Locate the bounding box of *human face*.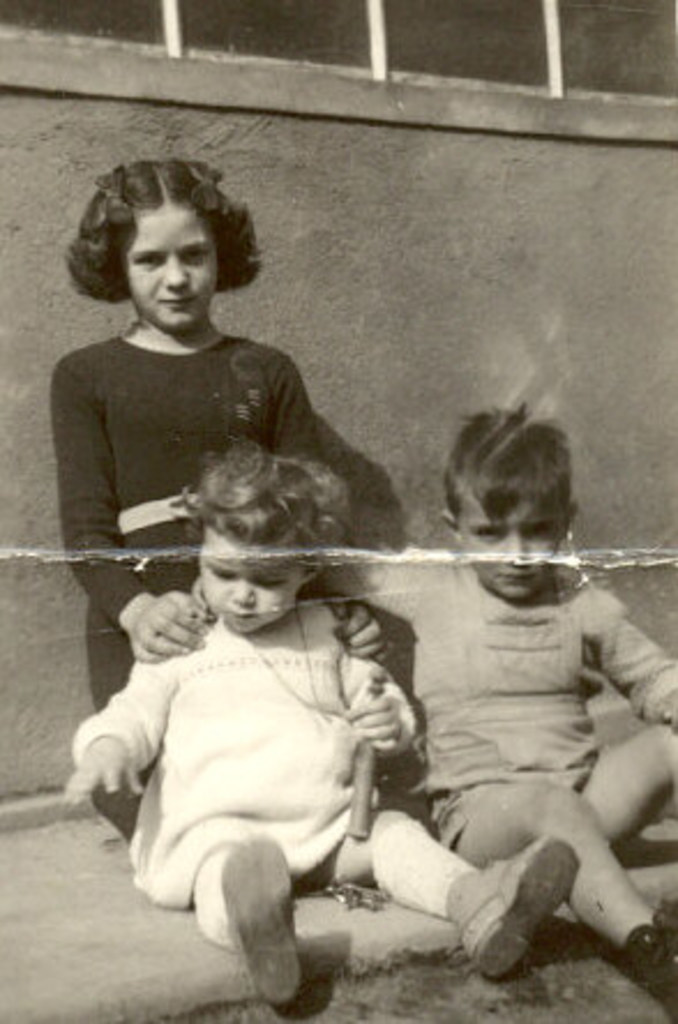
Bounding box: BBox(461, 505, 563, 593).
